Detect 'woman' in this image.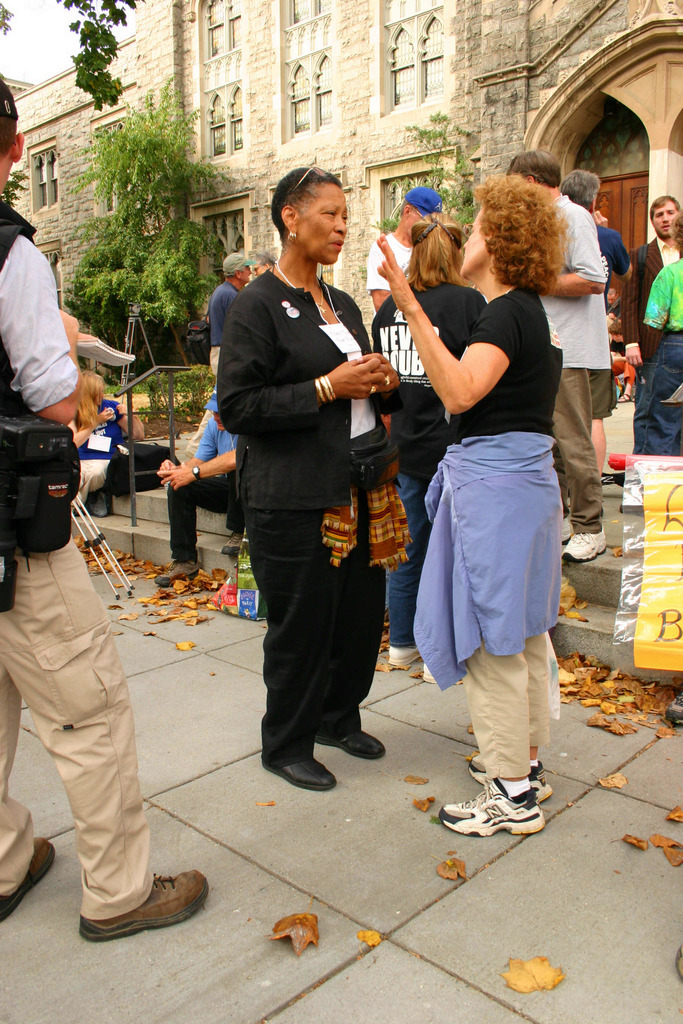
Detection: BBox(215, 167, 407, 793).
